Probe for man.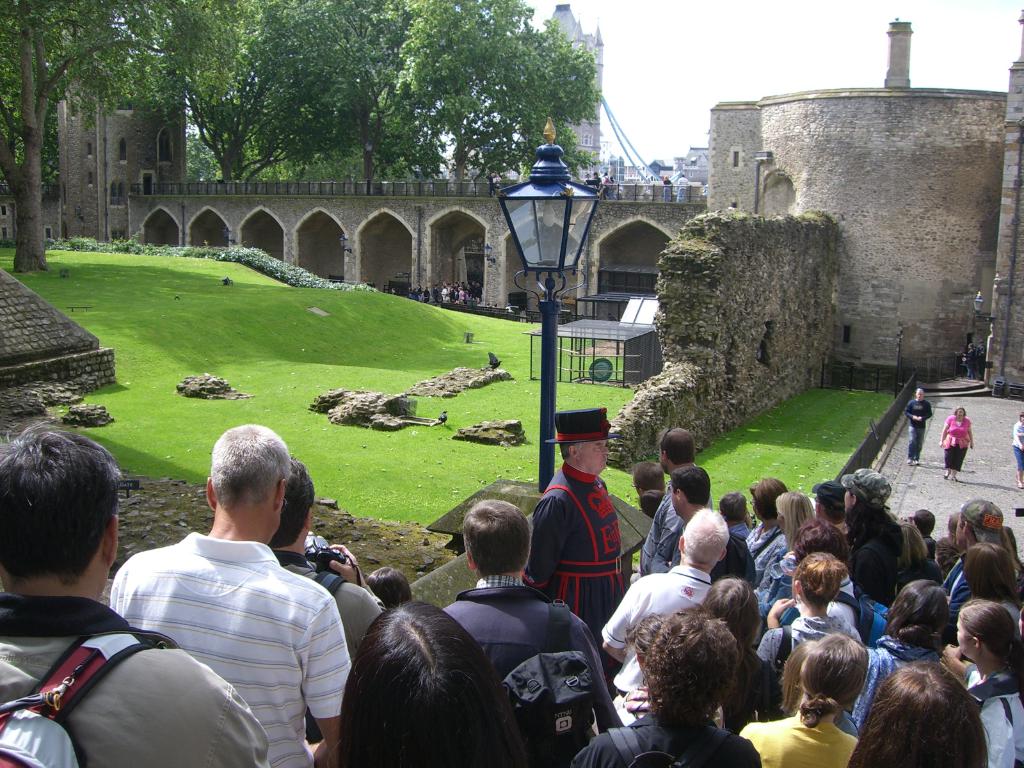
Probe result: {"x1": 103, "y1": 422, "x2": 362, "y2": 767}.
